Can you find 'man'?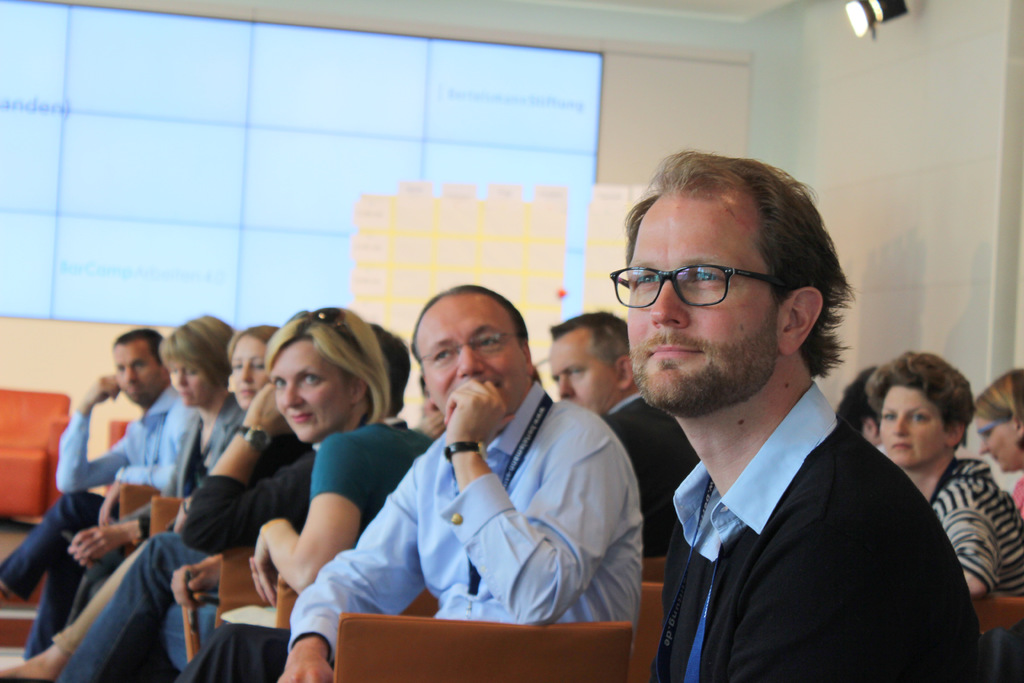
Yes, bounding box: select_region(547, 312, 698, 558).
